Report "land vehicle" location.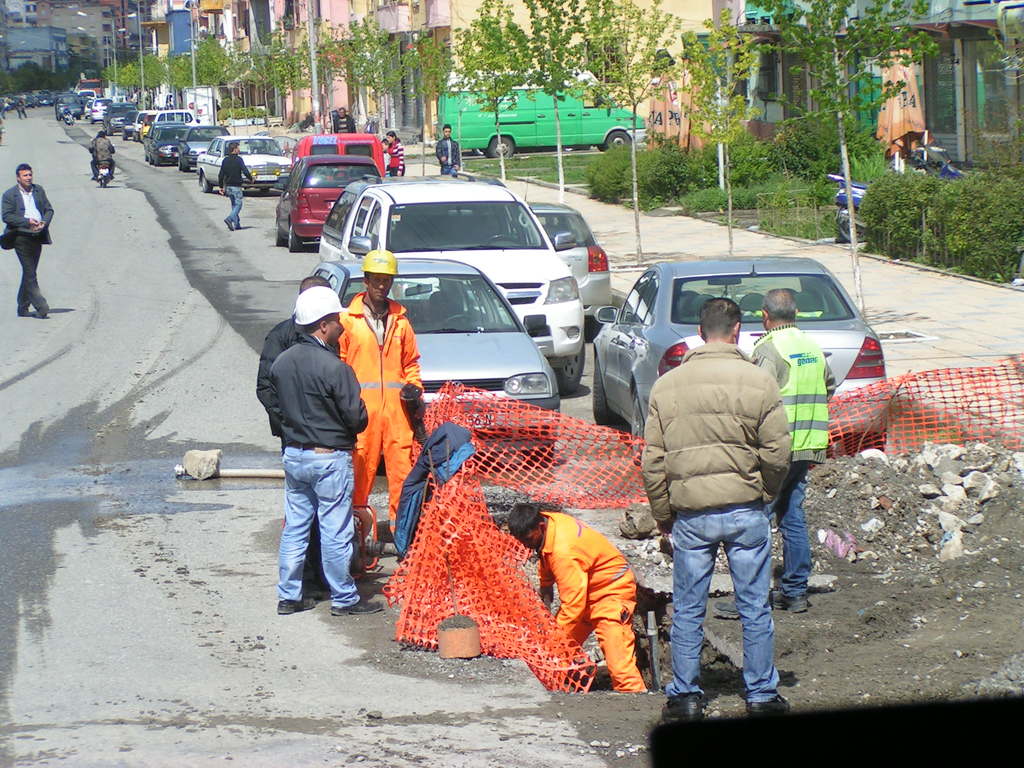
Report: 135,110,146,135.
